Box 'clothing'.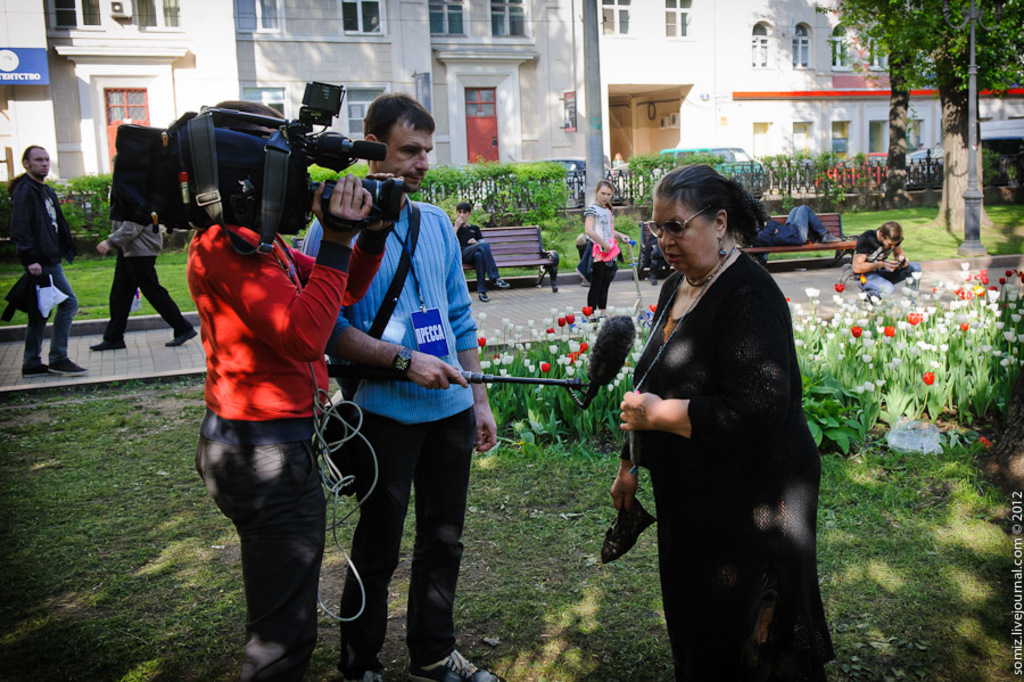
(left=612, top=244, right=847, bottom=681).
